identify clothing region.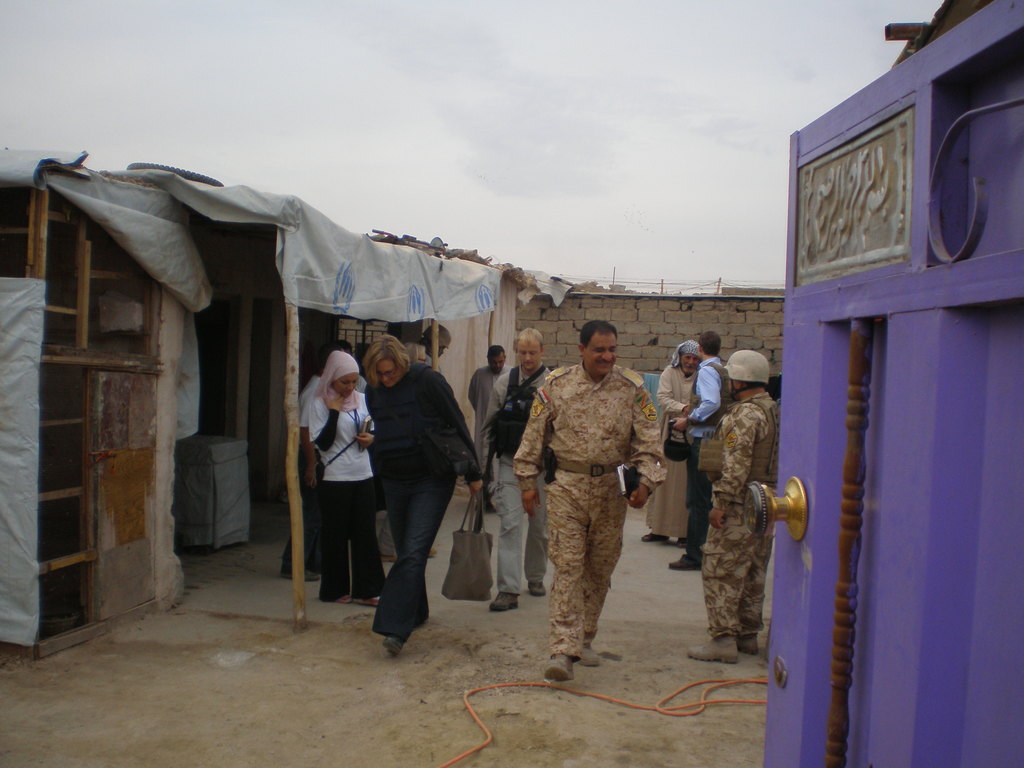
Region: locate(650, 366, 695, 541).
